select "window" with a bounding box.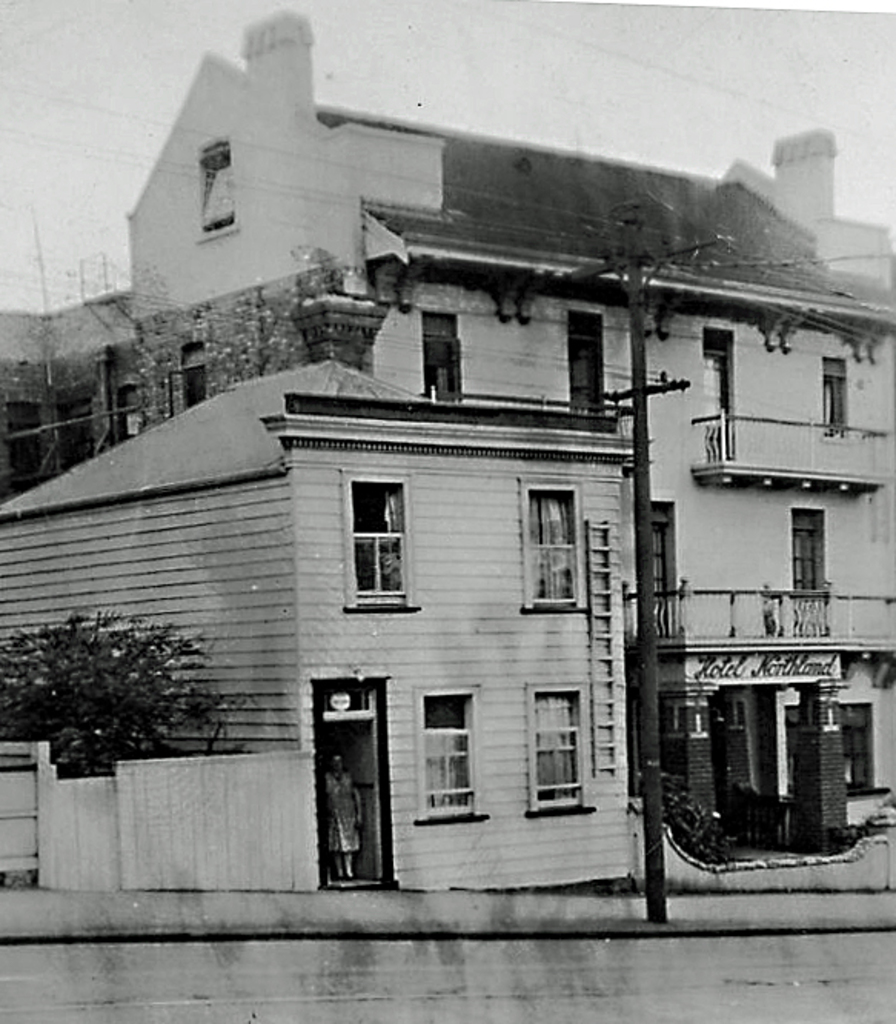
<bbox>570, 308, 607, 421</bbox>.
